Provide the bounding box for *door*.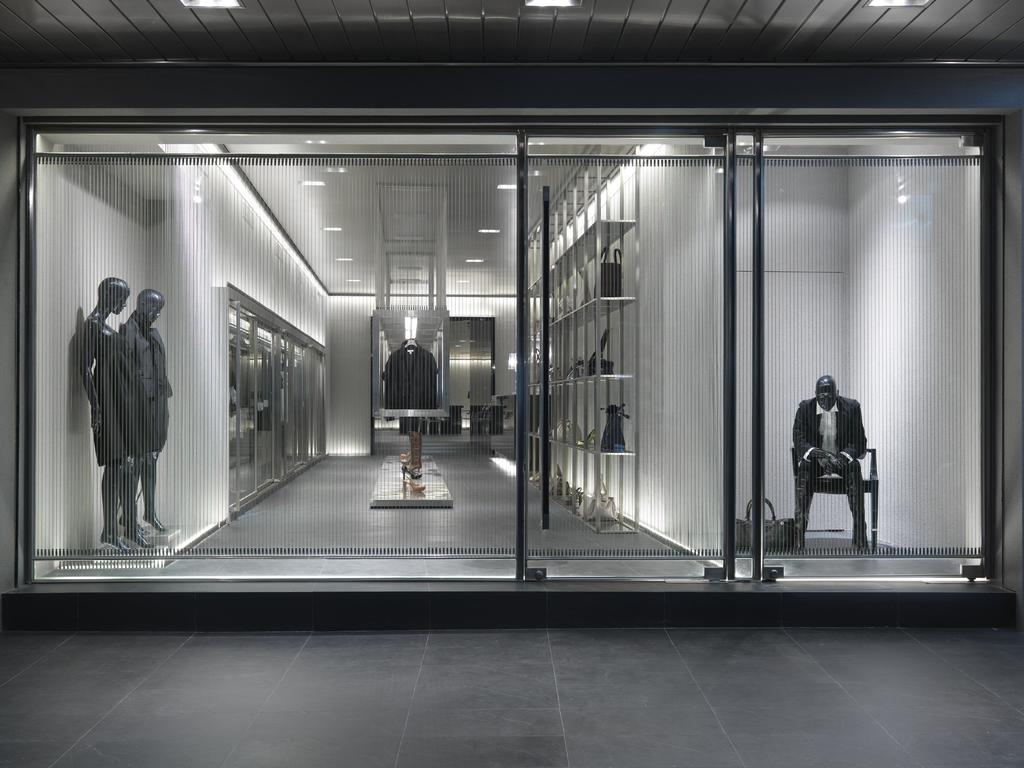
rect(516, 124, 738, 574).
